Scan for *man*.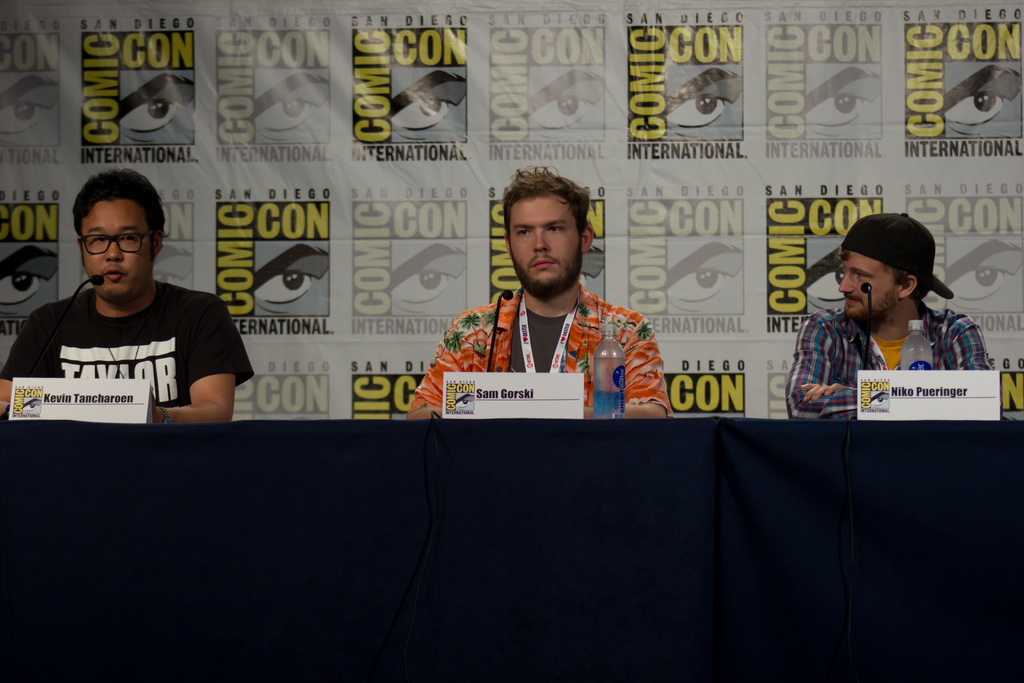
Scan result: x1=403, y1=167, x2=671, y2=417.
